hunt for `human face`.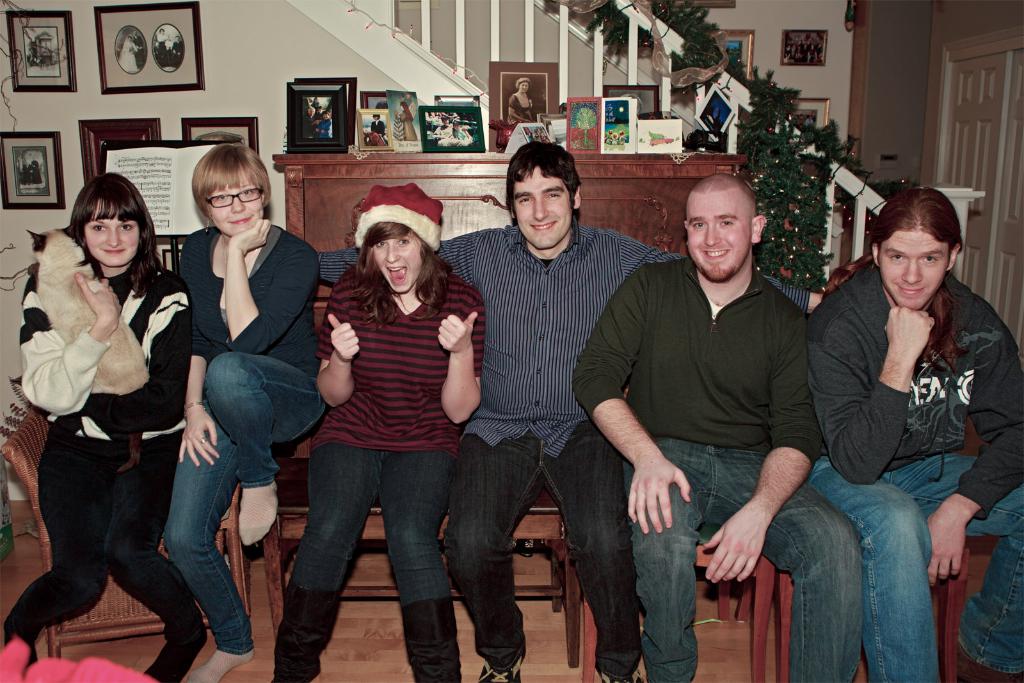
Hunted down at 202 175 266 236.
